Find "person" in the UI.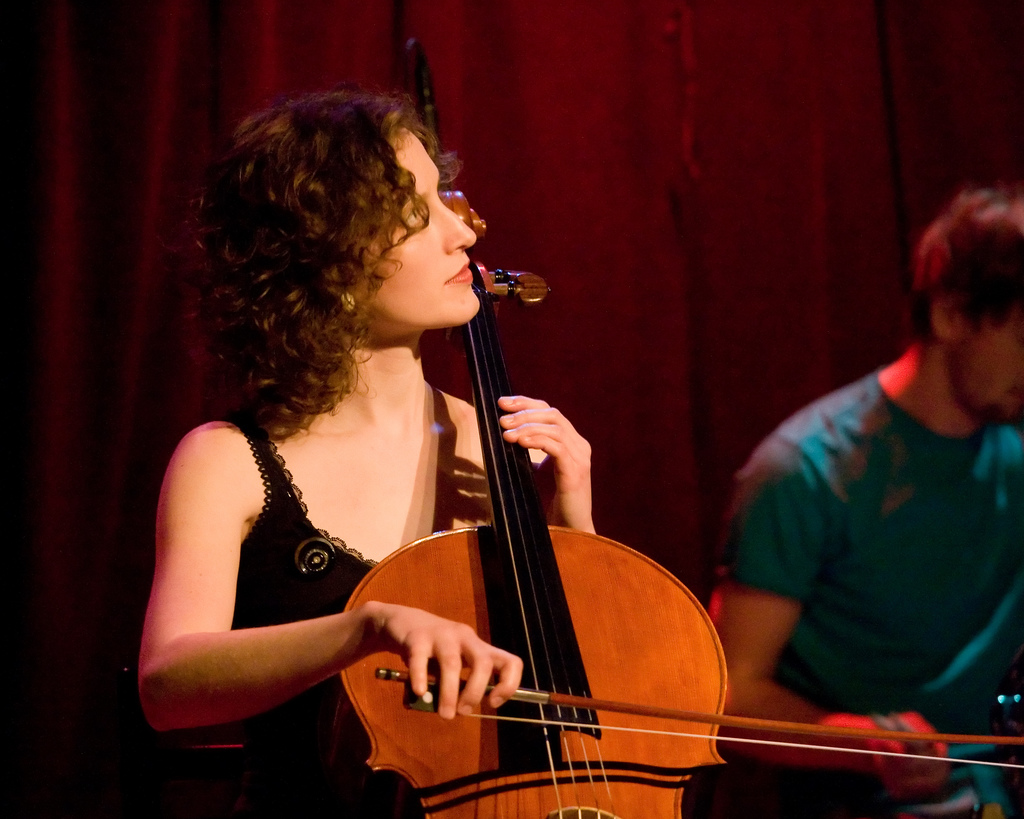
UI element at l=129, t=88, r=608, b=818.
